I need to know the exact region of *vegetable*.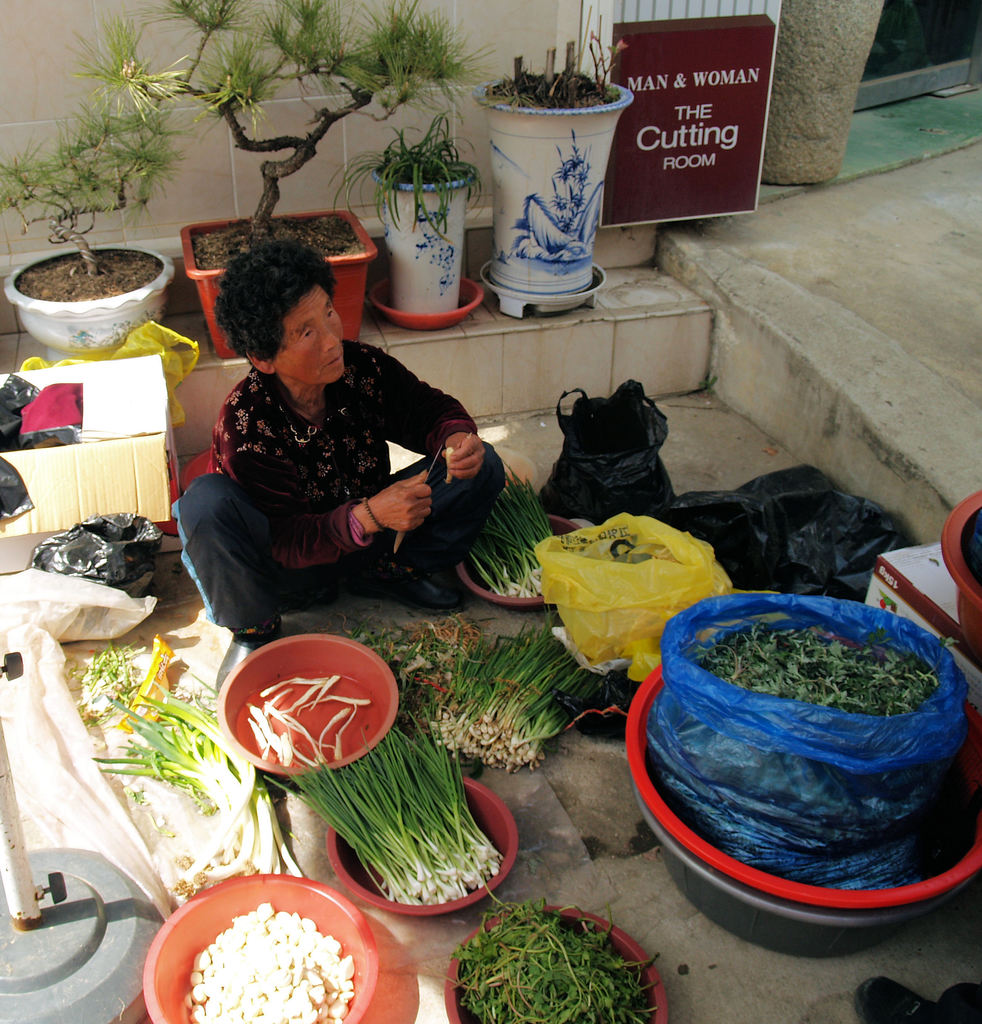
Region: pyautogui.locateOnScreen(433, 899, 661, 1023).
